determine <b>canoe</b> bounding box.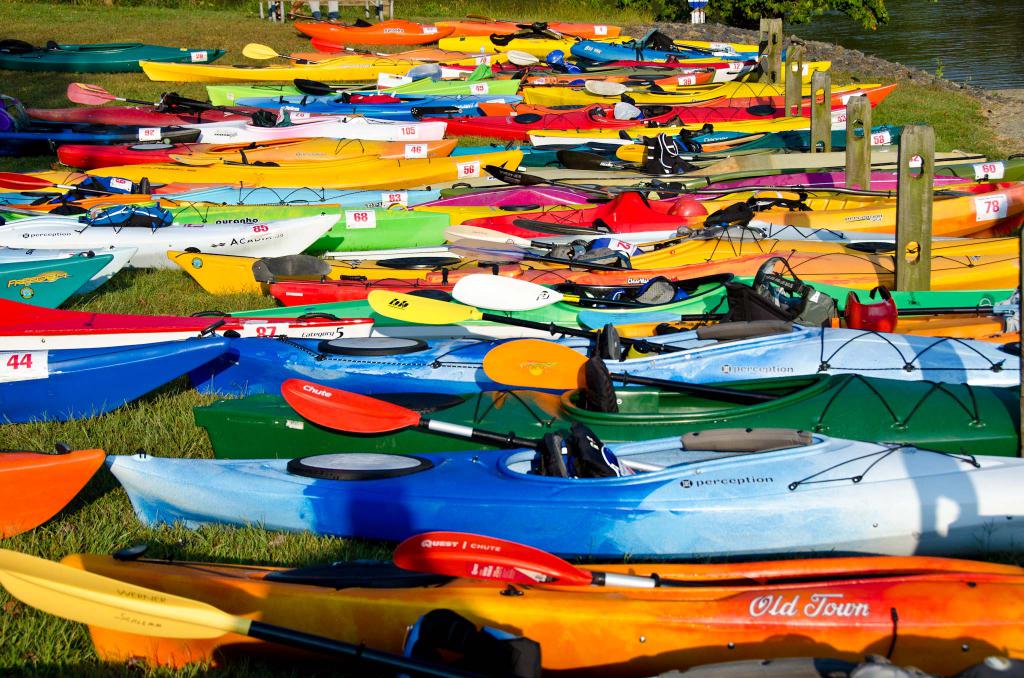
Determined: x1=0, y1=37, x2=227, y2=76.
